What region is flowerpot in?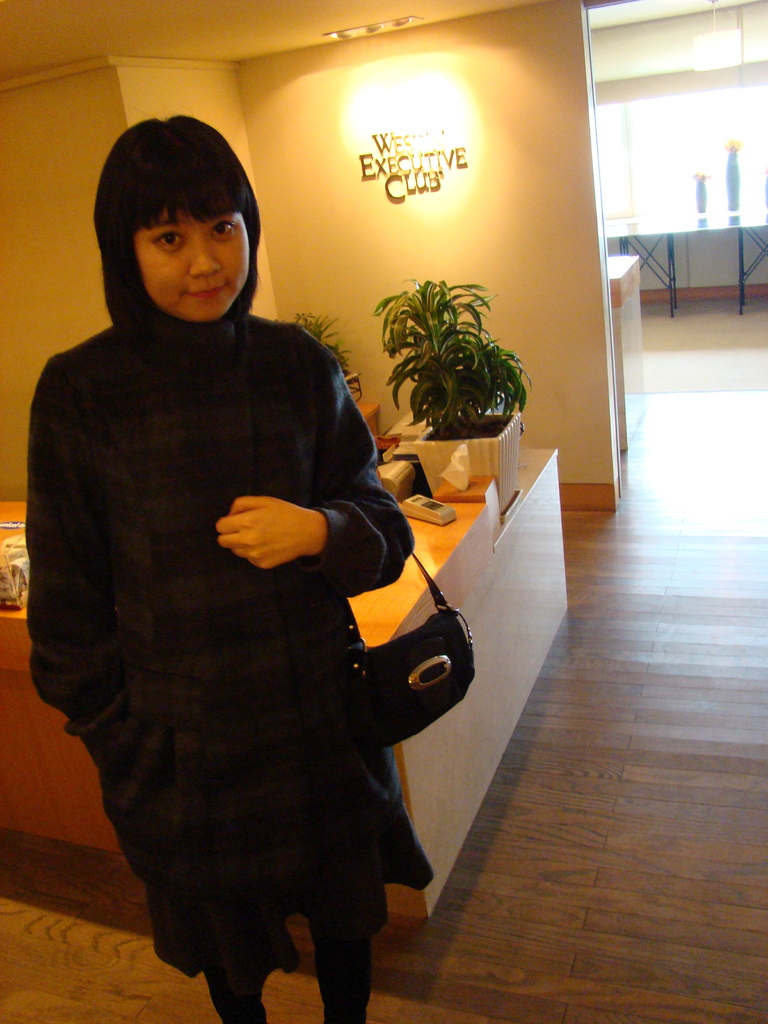
crop(413, 408, 522, 513).
